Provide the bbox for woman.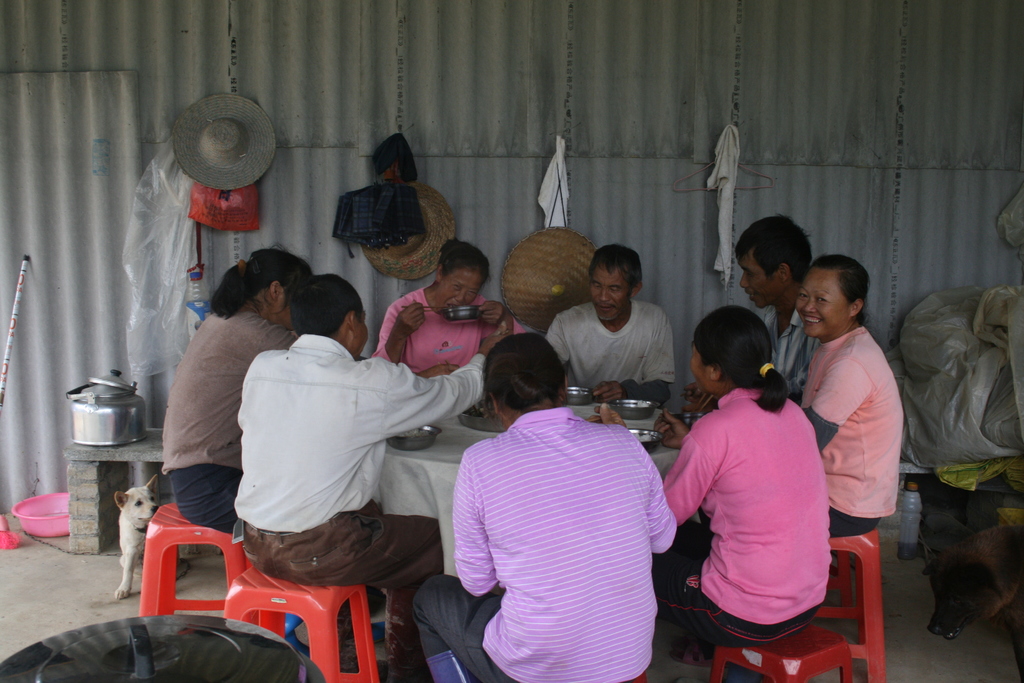
rect(786, 256, 909, 541).
